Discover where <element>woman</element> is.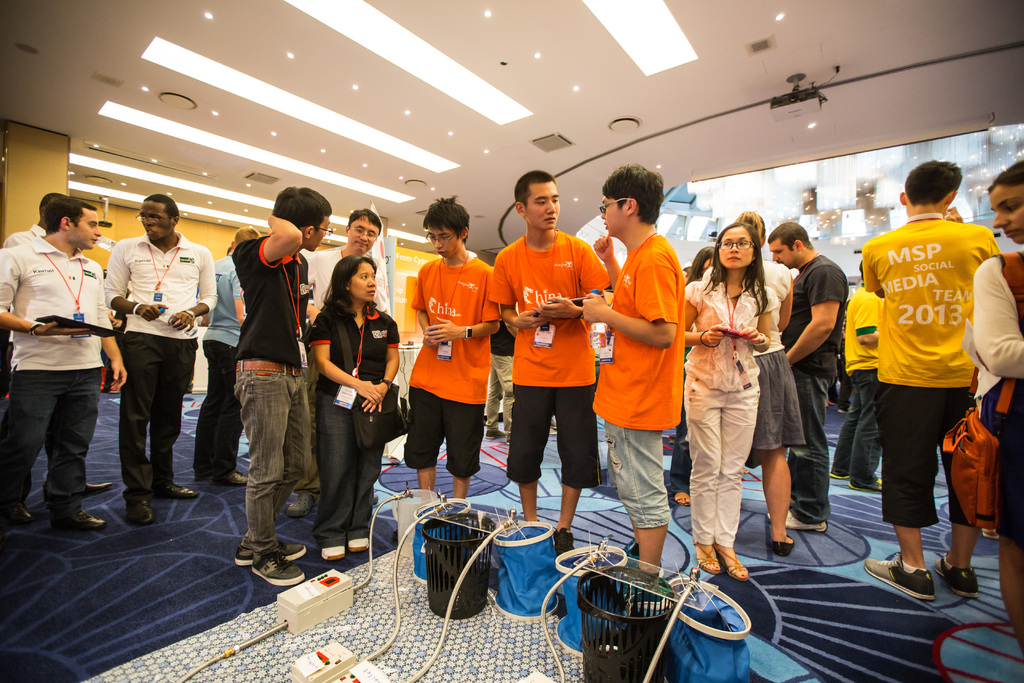
Discovered at [312,262,411,561].
